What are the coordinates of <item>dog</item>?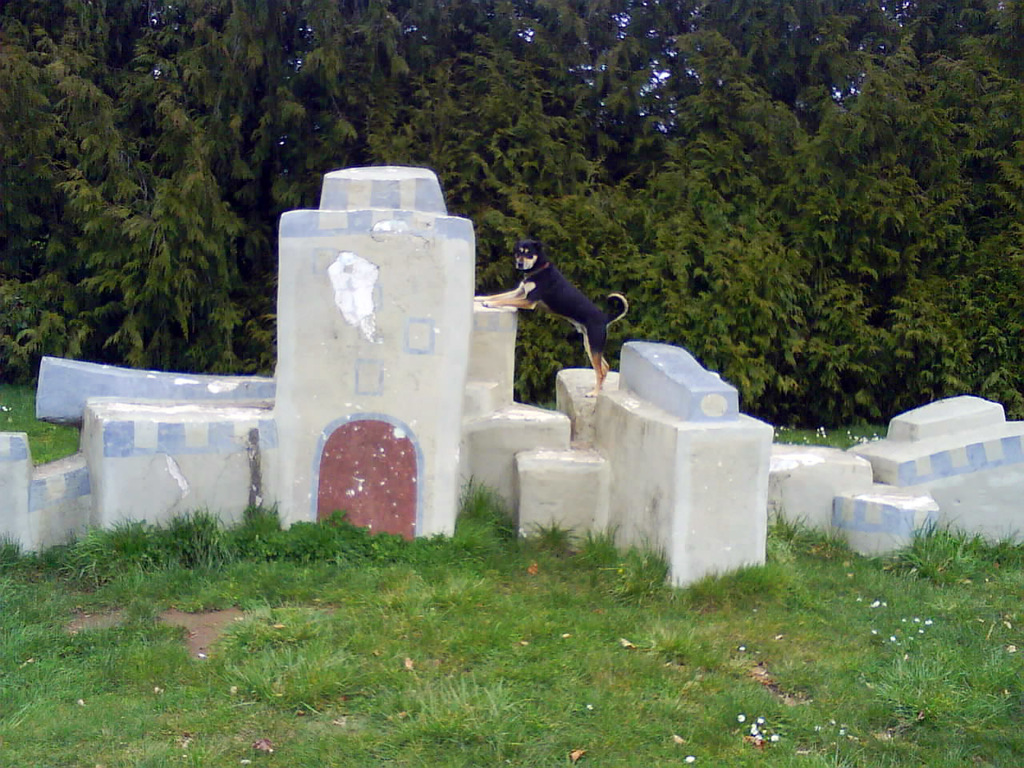
(x1=474, y1=238, x2=633, y2=398).
